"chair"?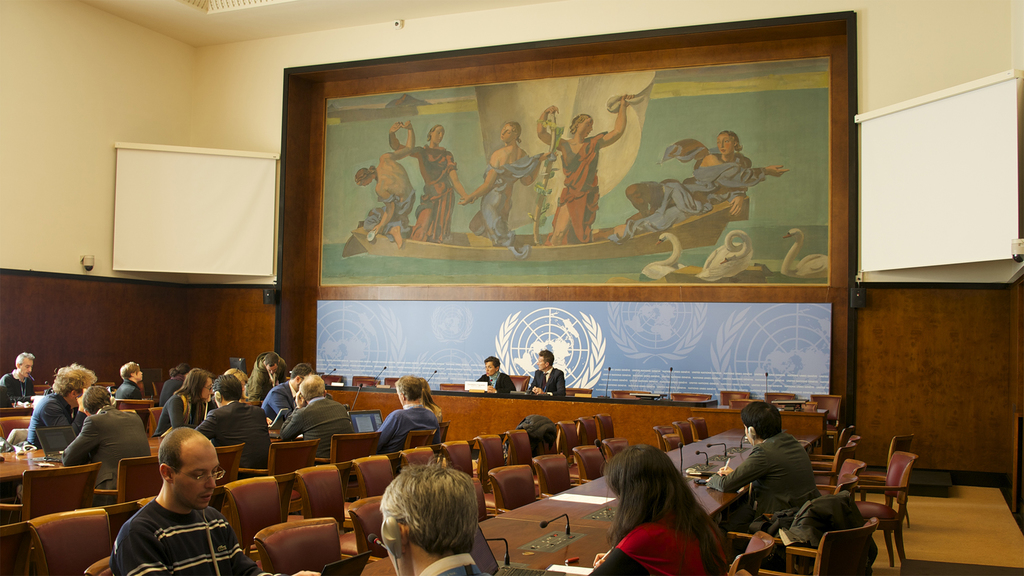
BBox(723, 531, 781, 571)
